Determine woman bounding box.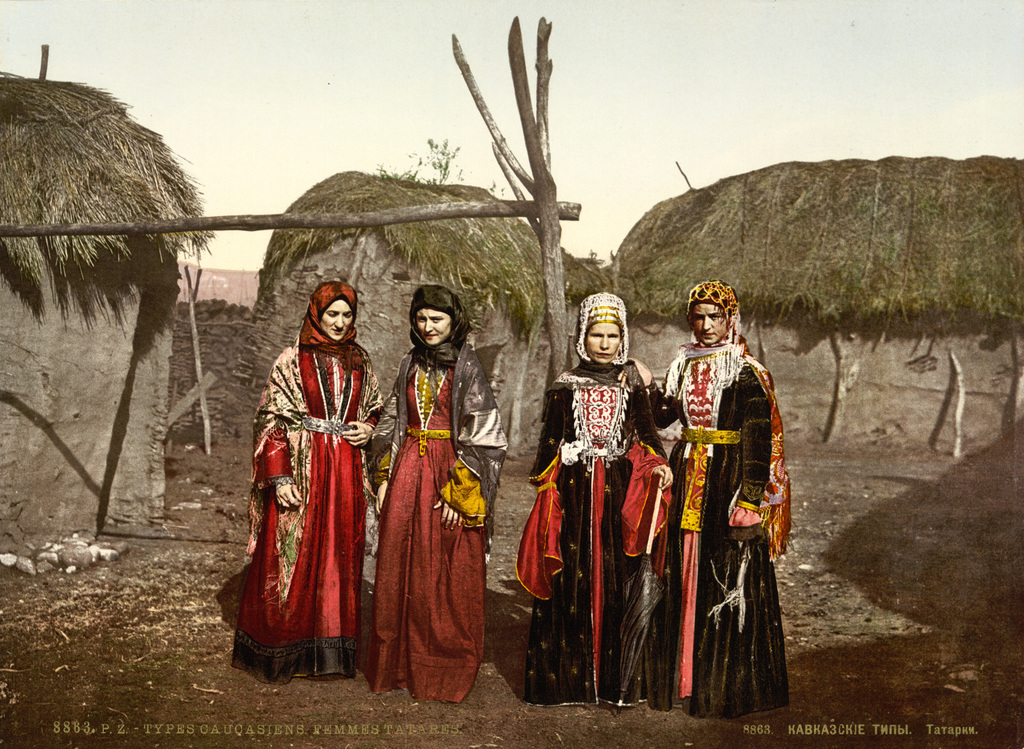
Determined: crop(241, 240, 374, 651).
